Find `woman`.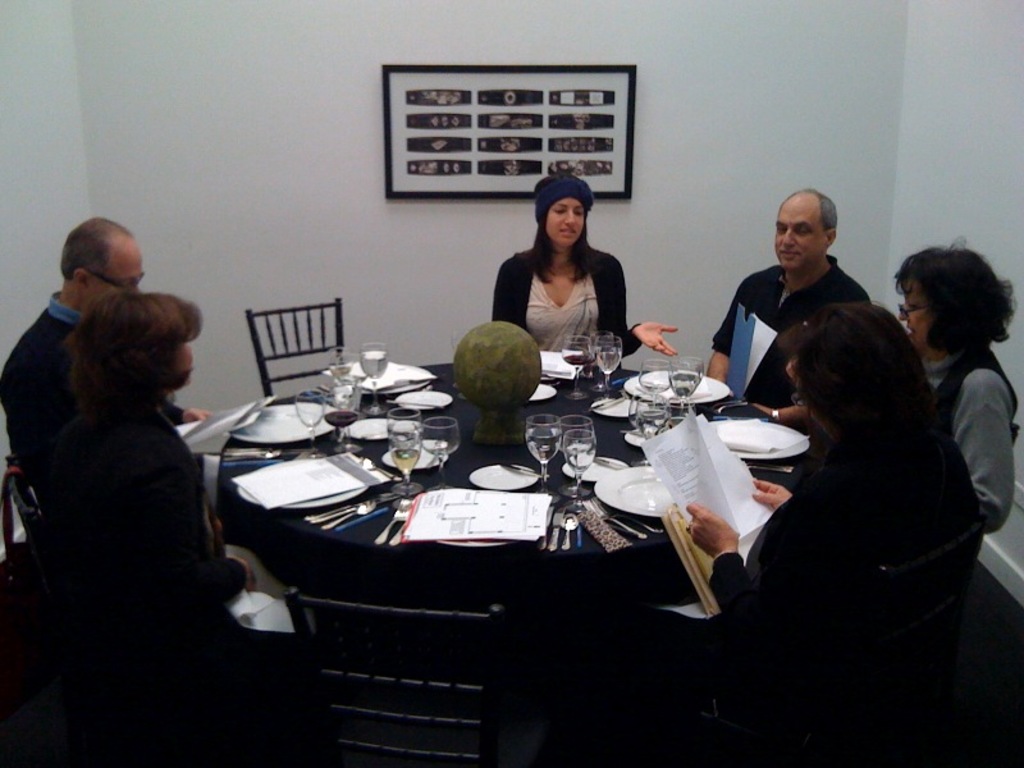
682 303 987 767.
